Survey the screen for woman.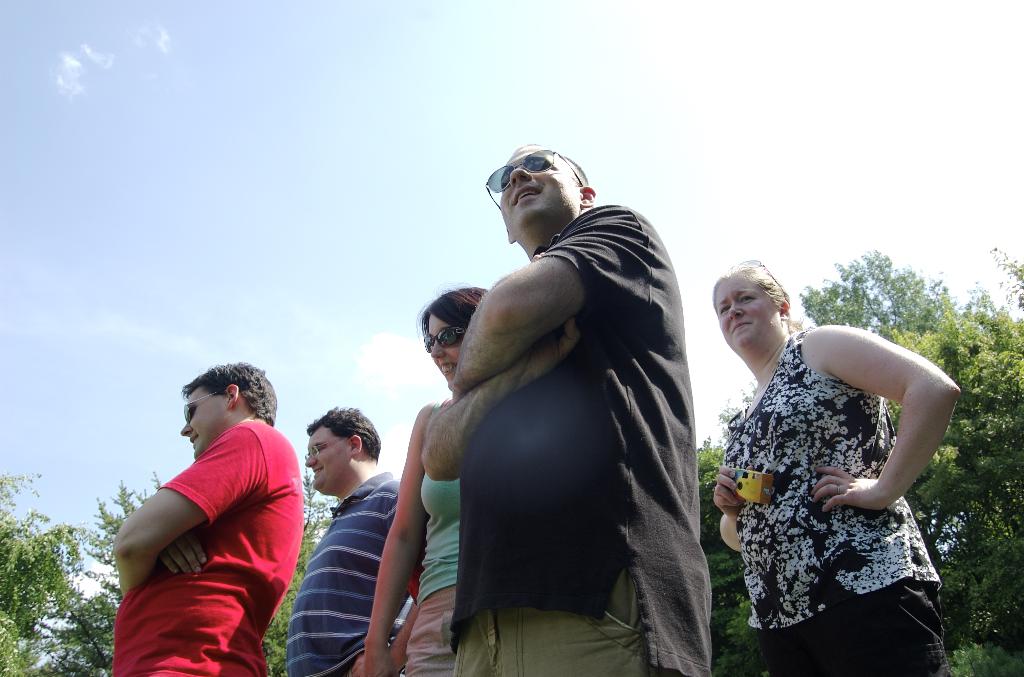
Survey found: <box>712,260,954,676</box>.
